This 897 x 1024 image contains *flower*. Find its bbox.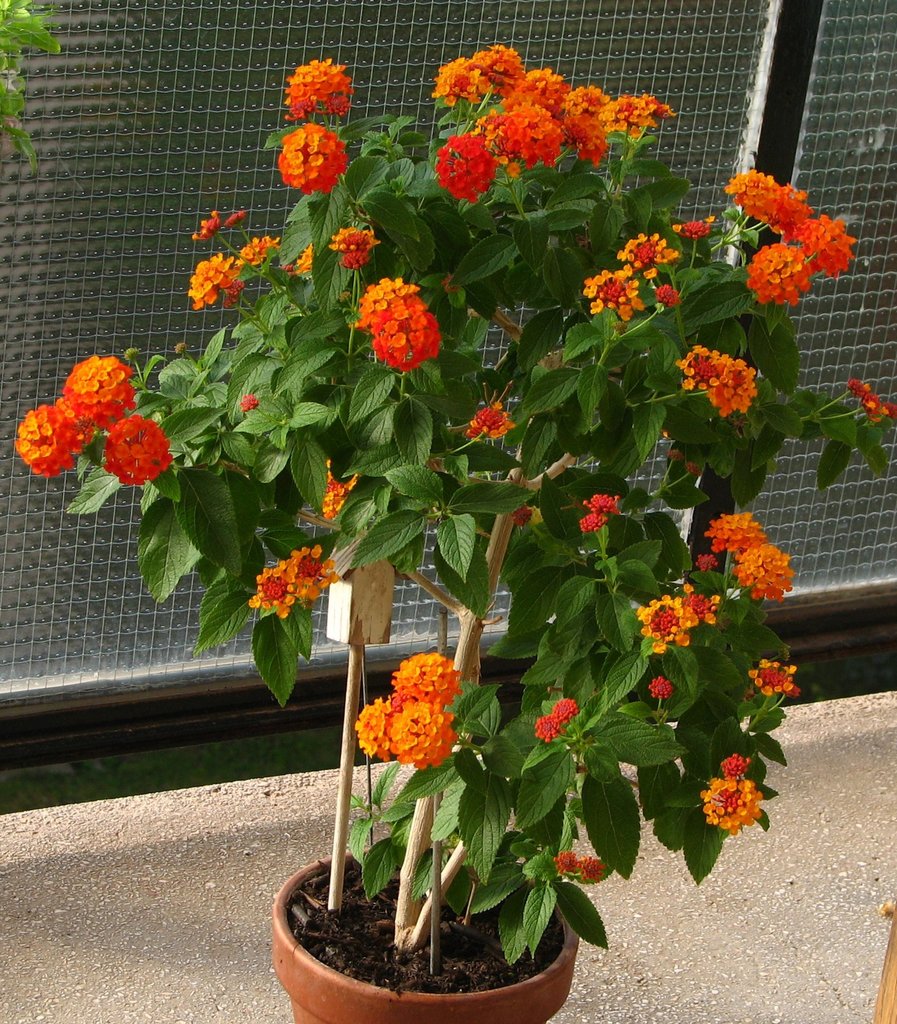
196/207/227/240.
